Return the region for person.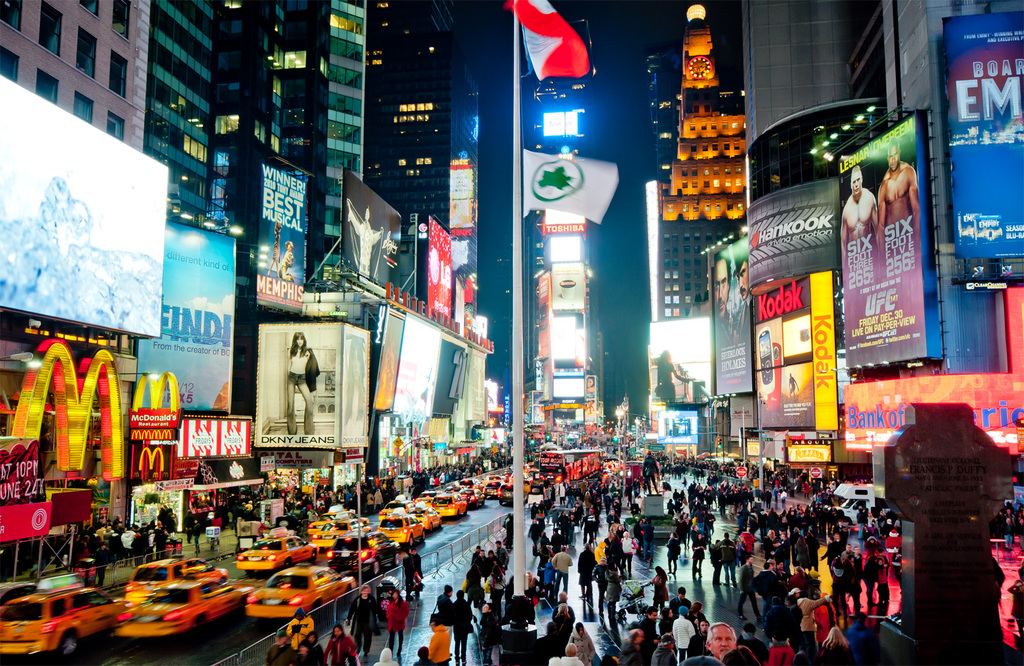
476,571,497,622.
